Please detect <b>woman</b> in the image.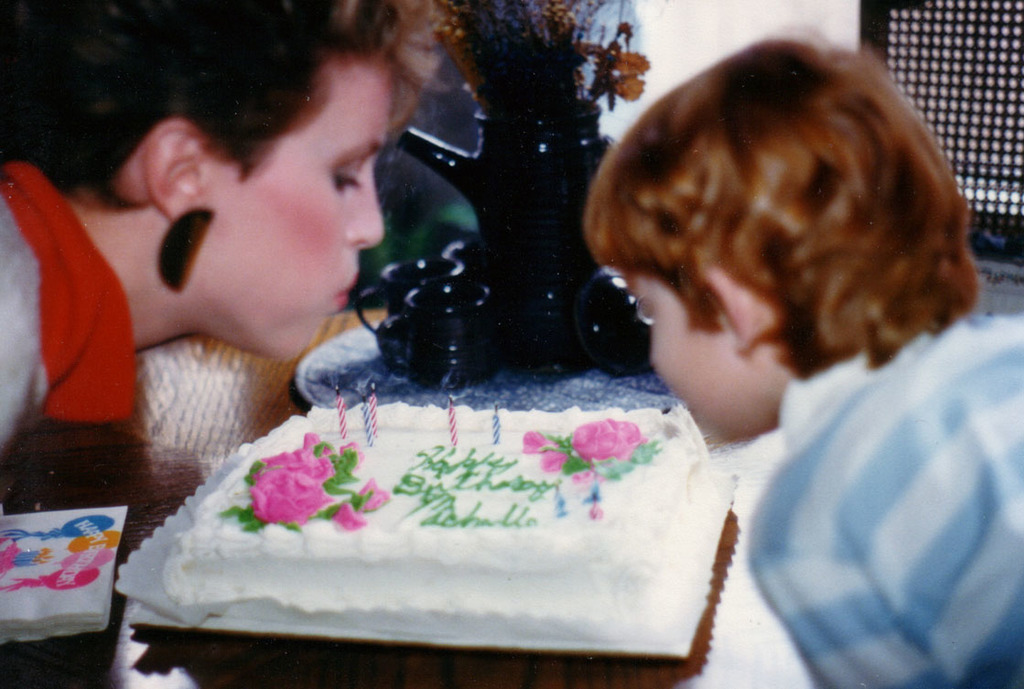
bbox=(10, 34, 414, 492).
